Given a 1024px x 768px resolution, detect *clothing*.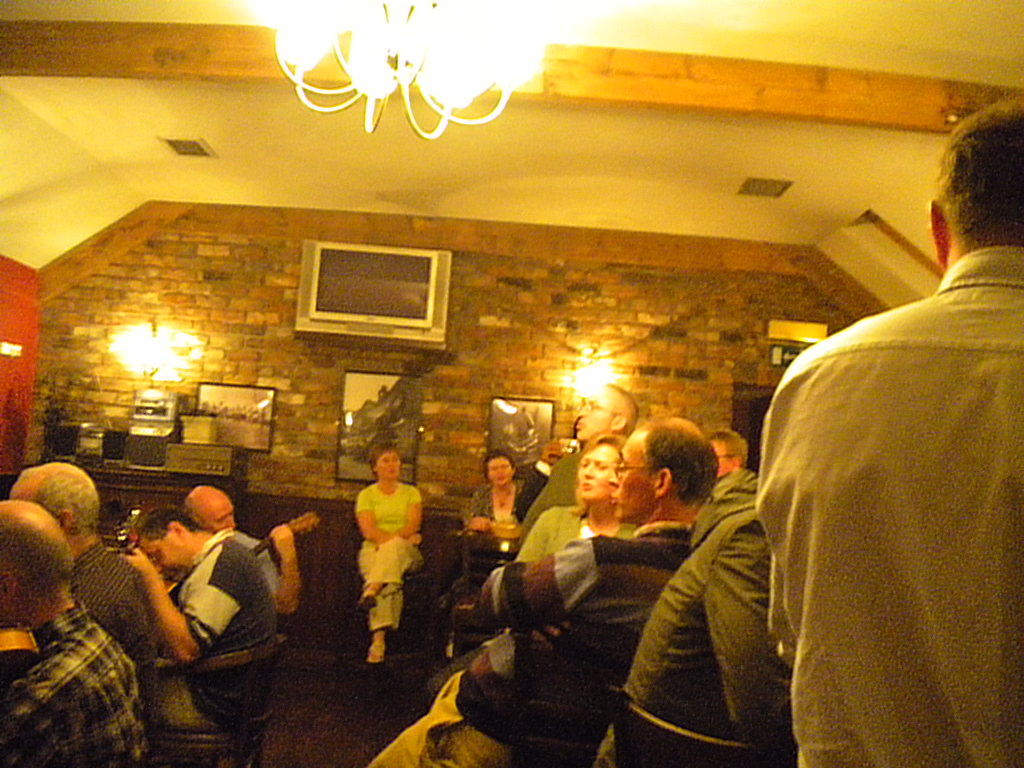
l=460, t=476, r=525, b=579.
